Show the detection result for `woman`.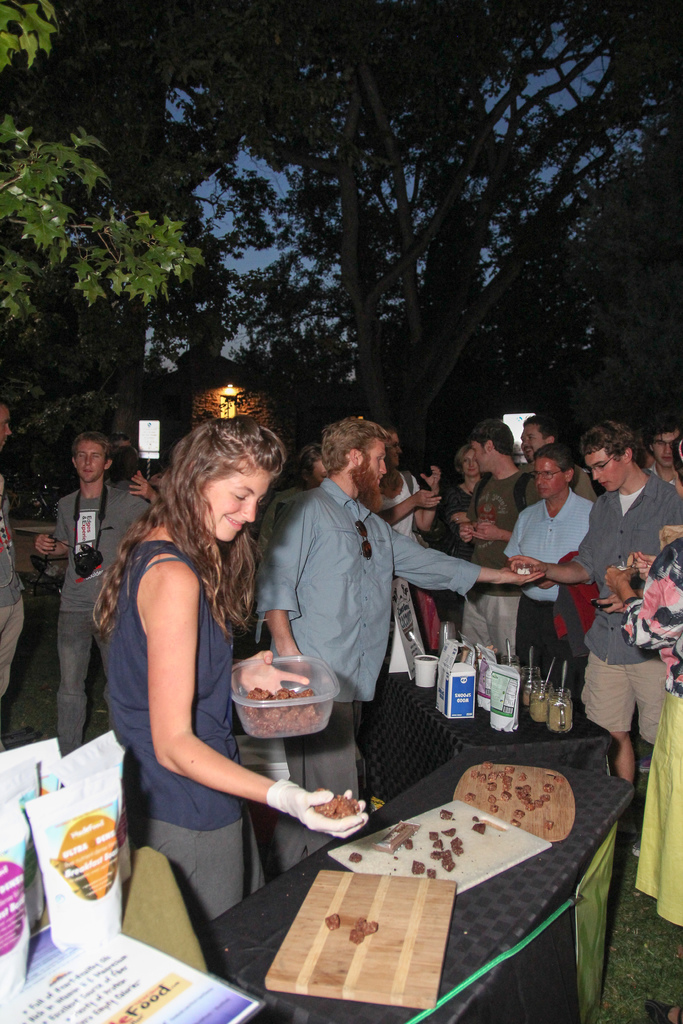
443 445 486 630.
